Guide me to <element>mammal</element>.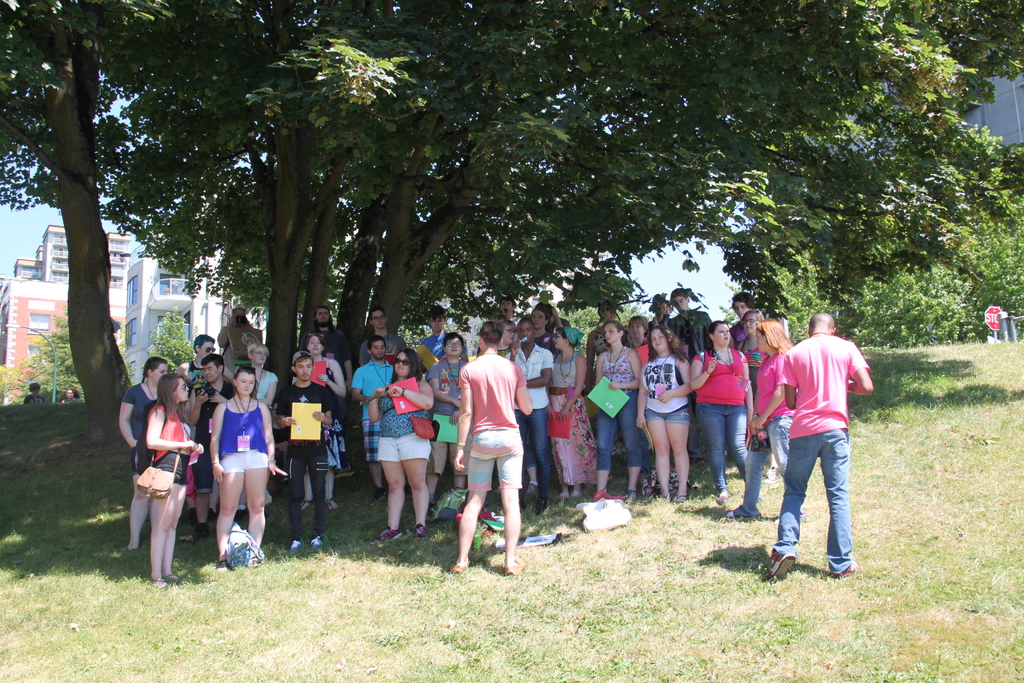
Guidance: region(420, 302, 456, 373).
